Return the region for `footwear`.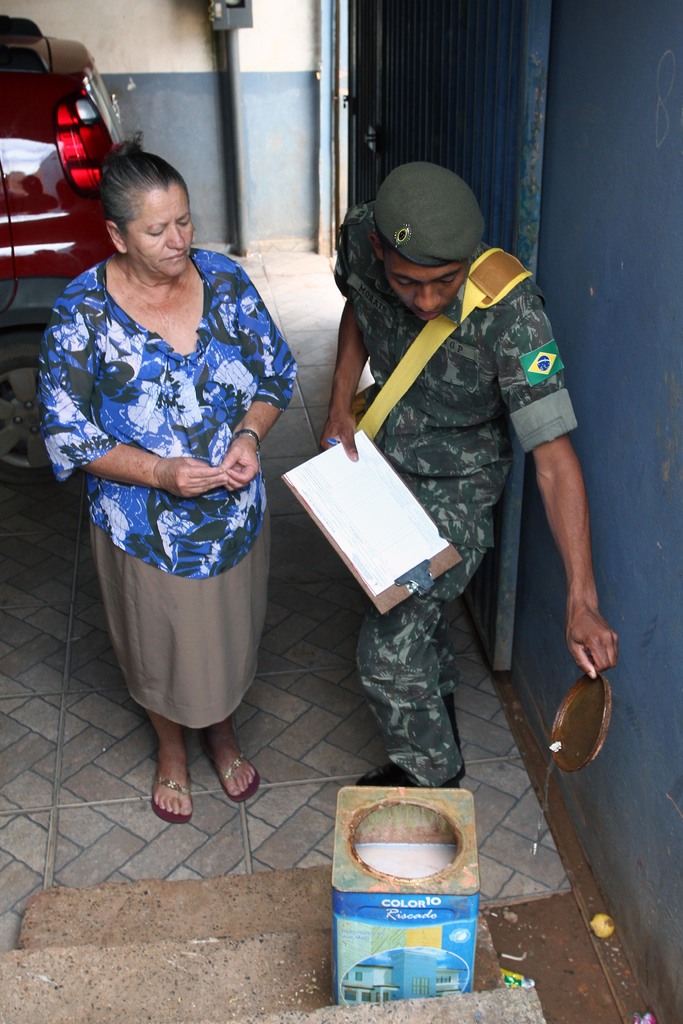
(x1=134, y1=756, x2=202, y2=826).
